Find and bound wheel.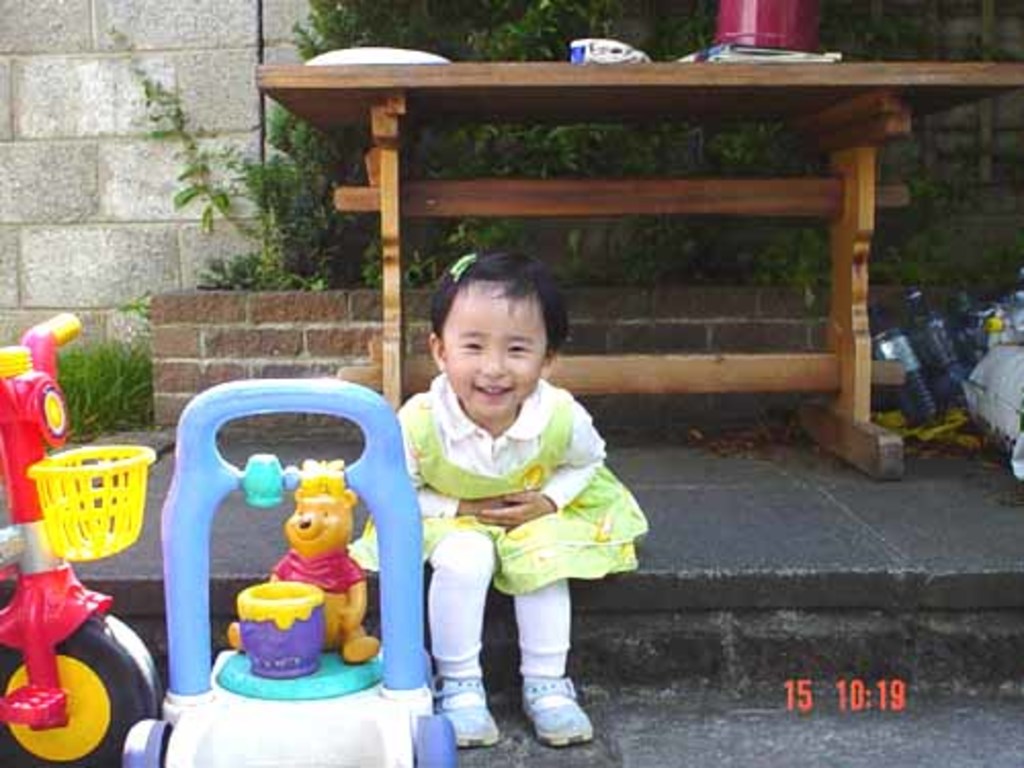
Bound: locate(0, 604, 168, 766).
